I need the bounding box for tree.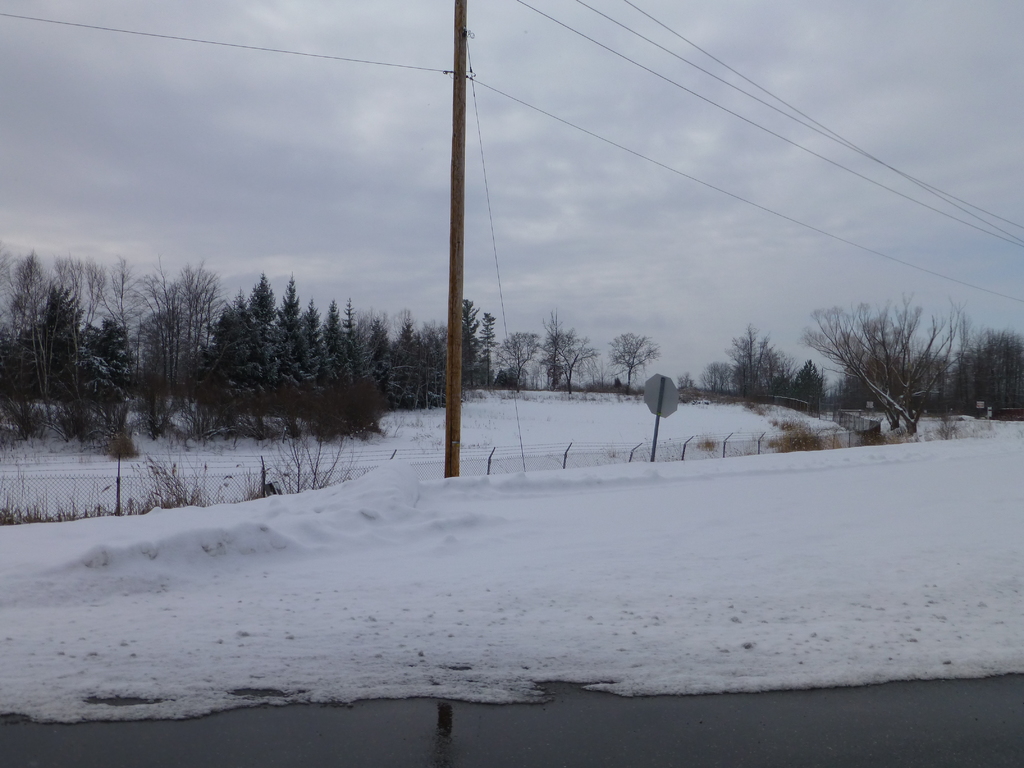
Here it is: locate(965, 321, 1023, 426).
